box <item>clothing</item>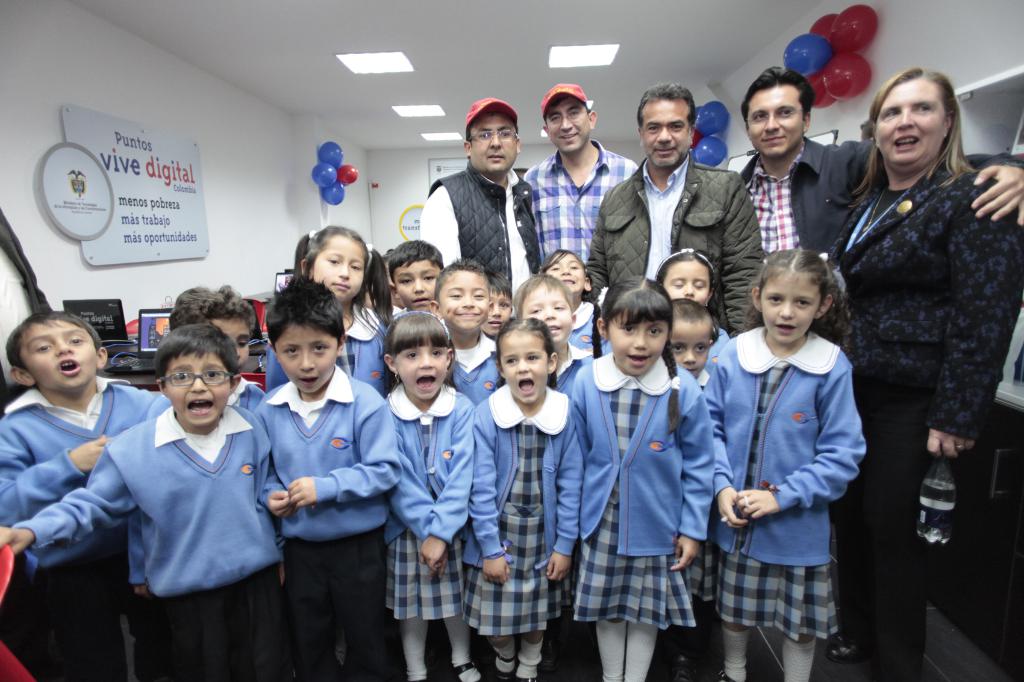
detection(699, 326, 866, 641)
